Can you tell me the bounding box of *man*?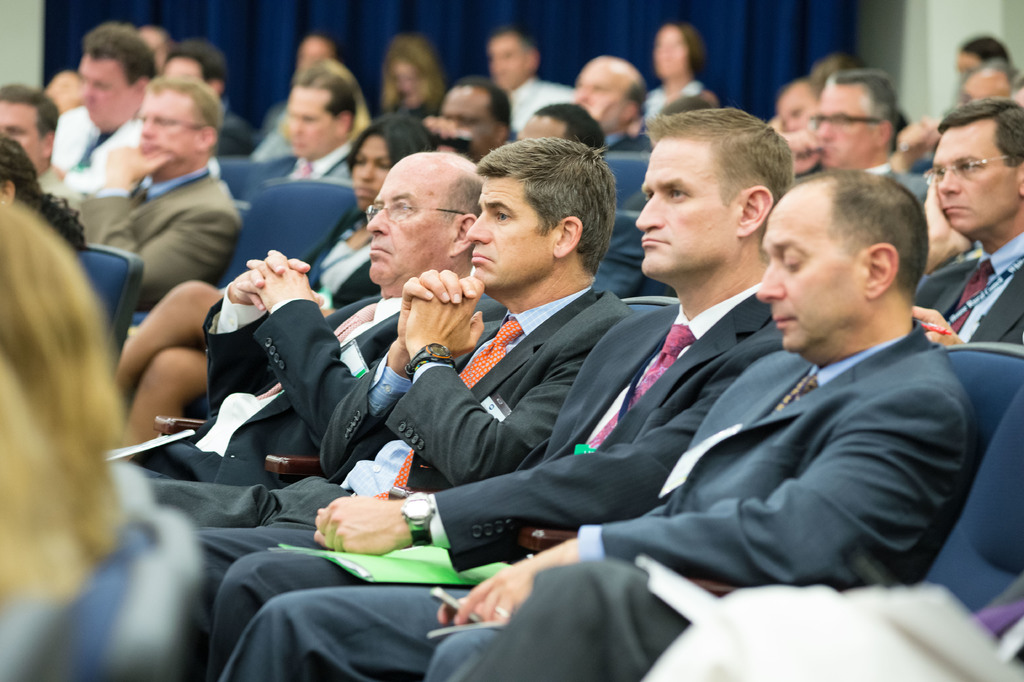
49:23:158:194.
